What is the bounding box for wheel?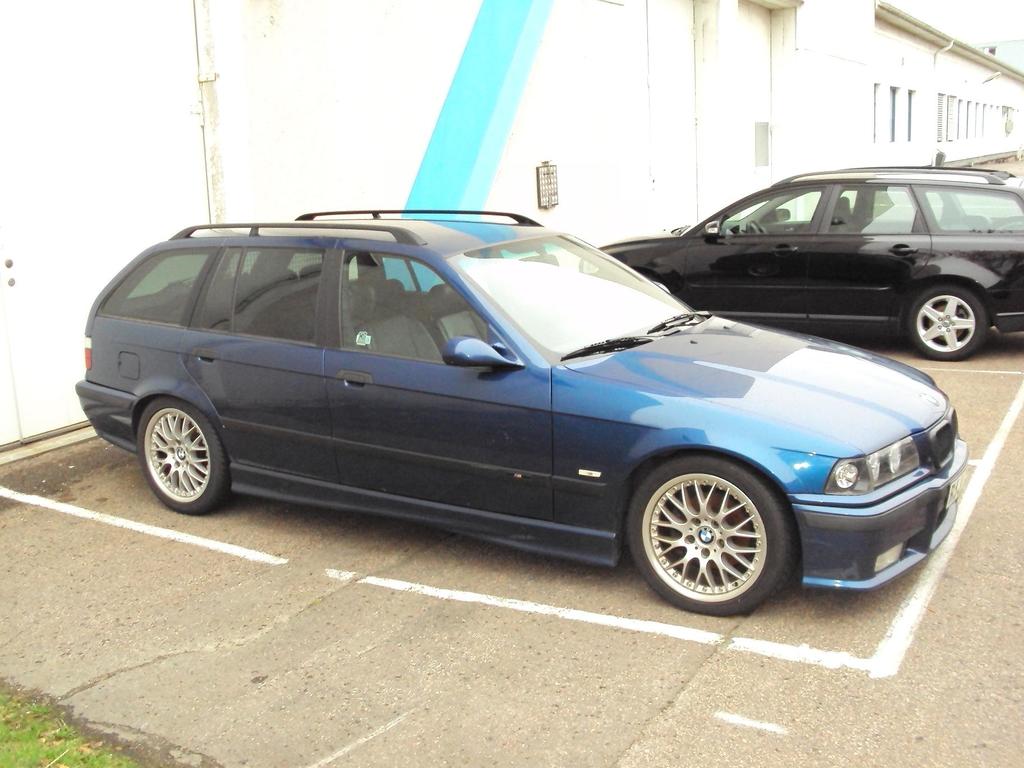
l=632, t=465, r=787, b=605.
